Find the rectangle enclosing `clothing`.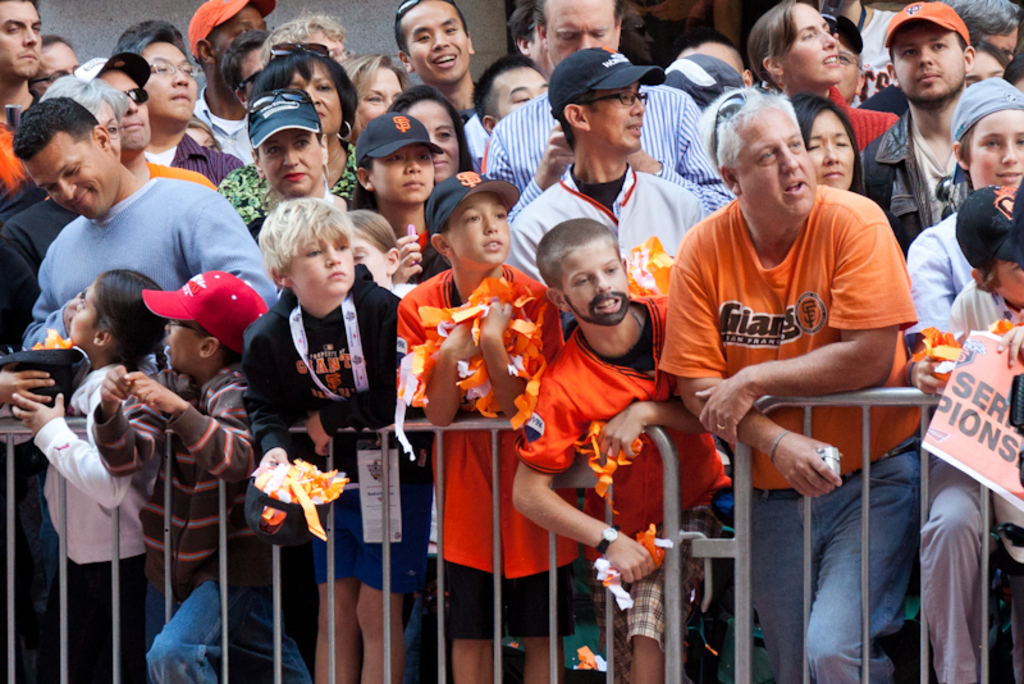
locate(899, 210, 1023, 683).
